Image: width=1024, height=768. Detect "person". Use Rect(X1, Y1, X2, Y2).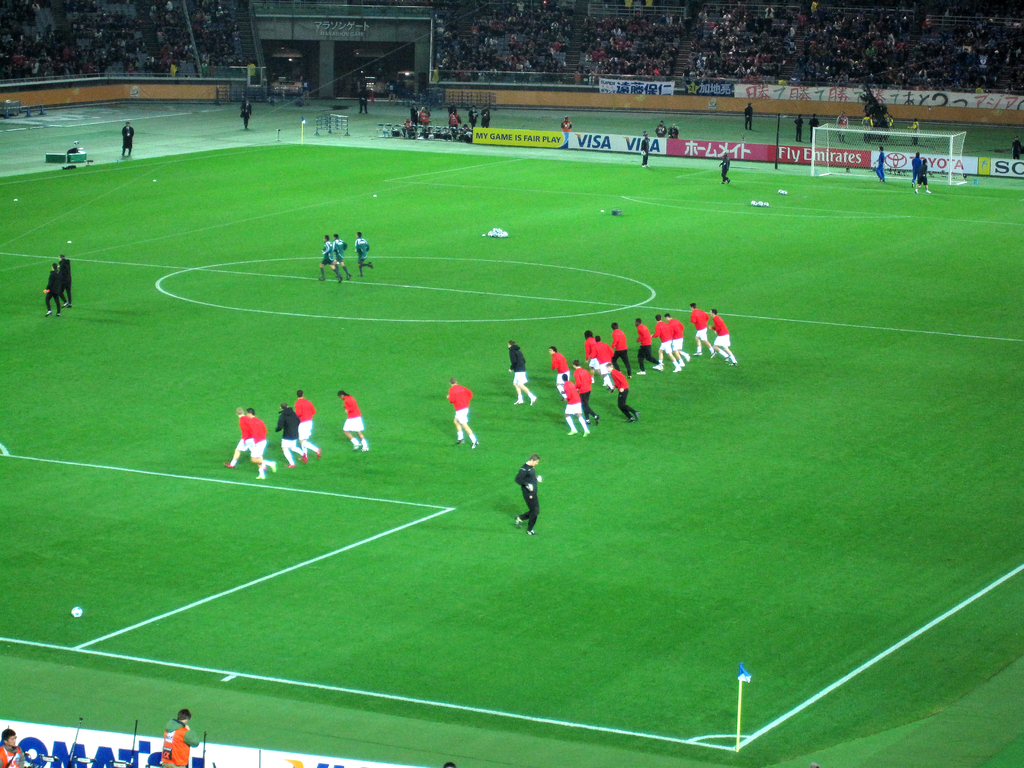
Rect(1008, 136, 1023, 161).
